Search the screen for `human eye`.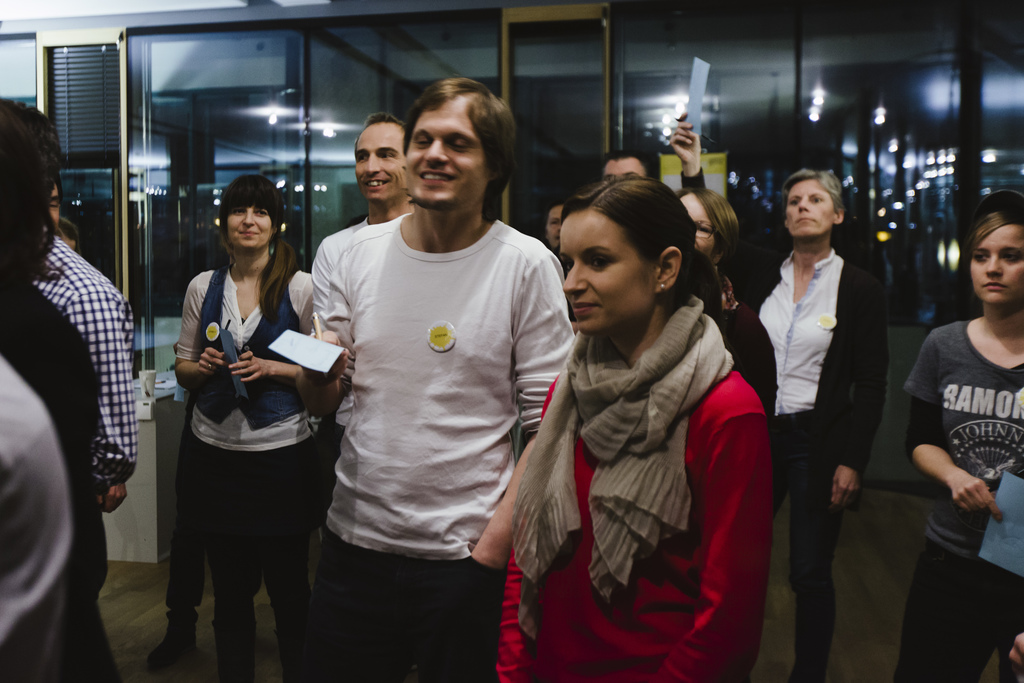
Found at box=[450, 140, 468, 151].
